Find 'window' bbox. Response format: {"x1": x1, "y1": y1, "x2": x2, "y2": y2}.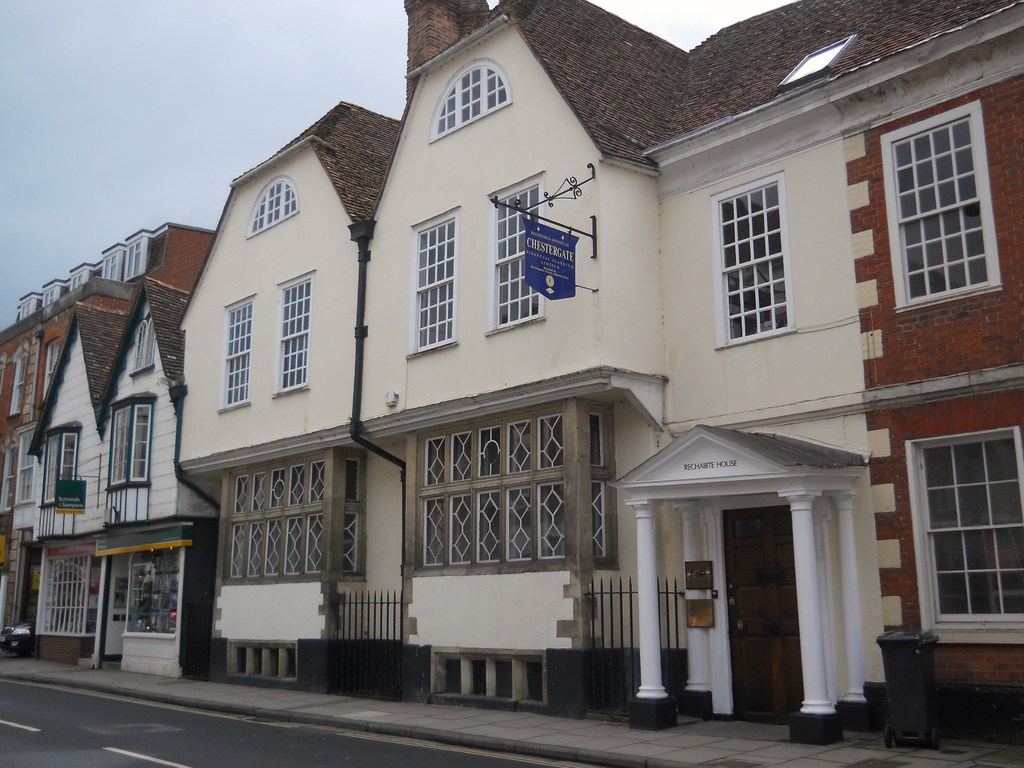
{"x1": 5, "y1": 338, "x2": 35, "y2": 419}.
